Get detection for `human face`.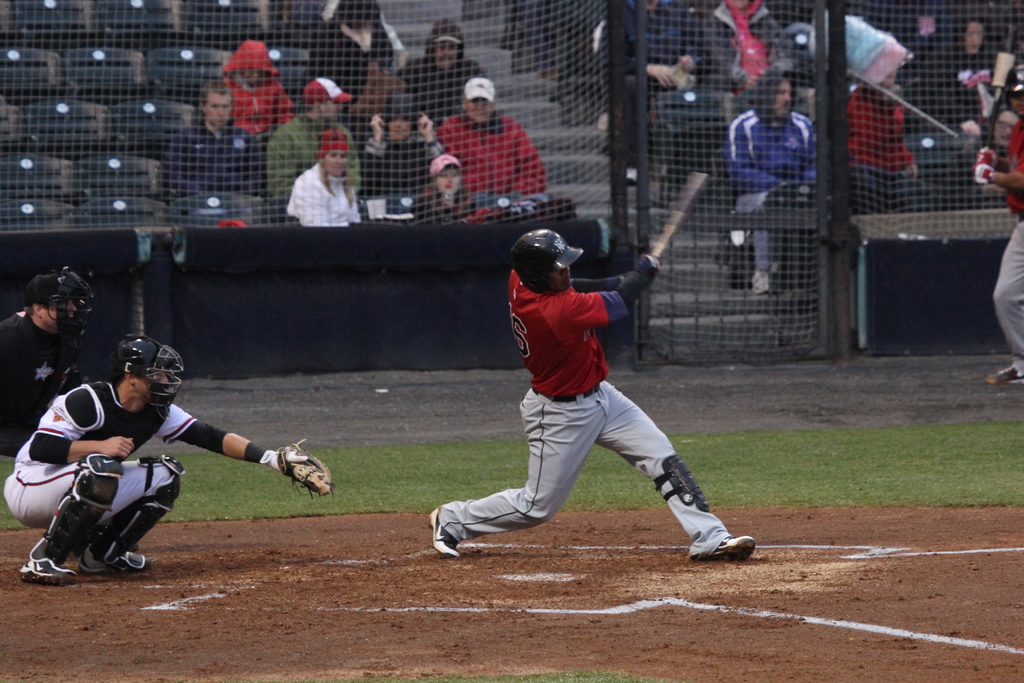
Detection: locate(467, 99, 492, 124).
